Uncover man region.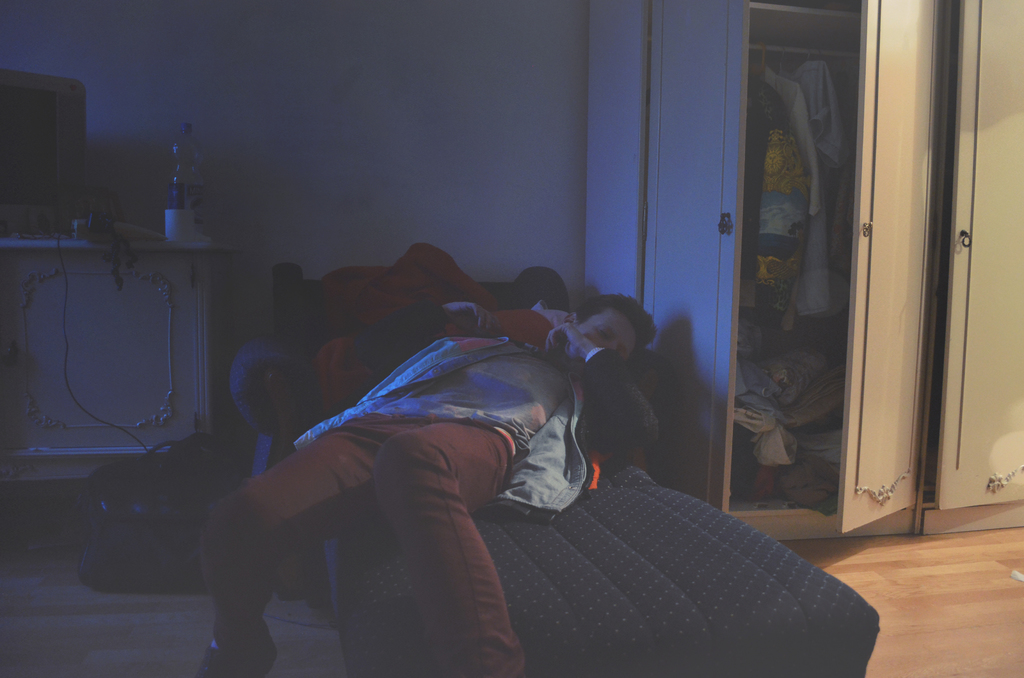
Uncovered: bbox(208, 299, 691, 663).
